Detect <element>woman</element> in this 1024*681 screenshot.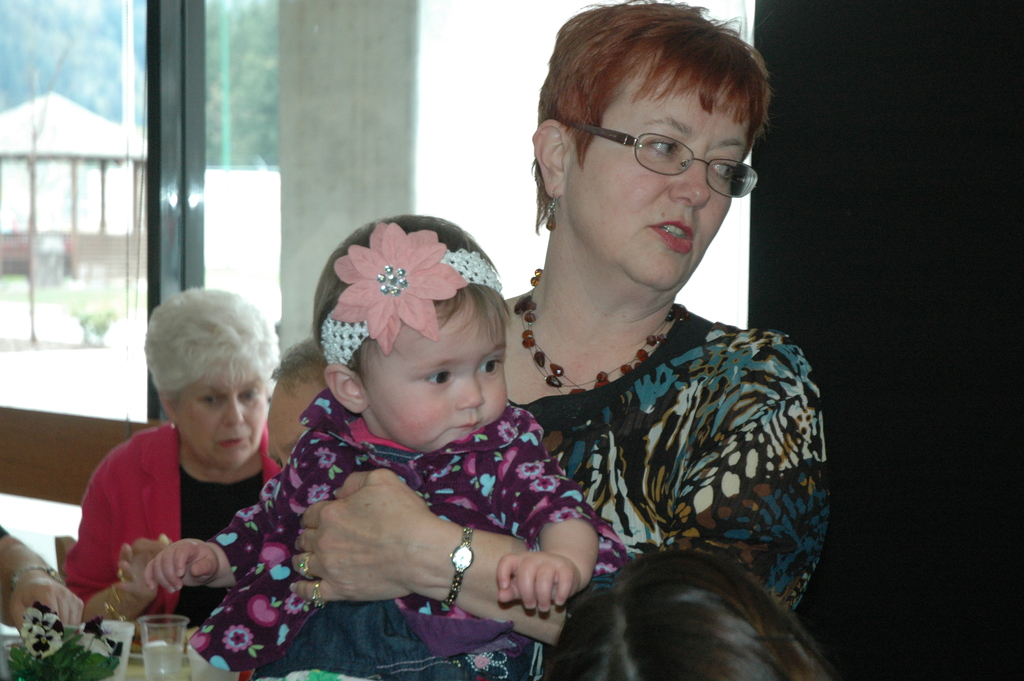
Detection: 52:287:336:657.
